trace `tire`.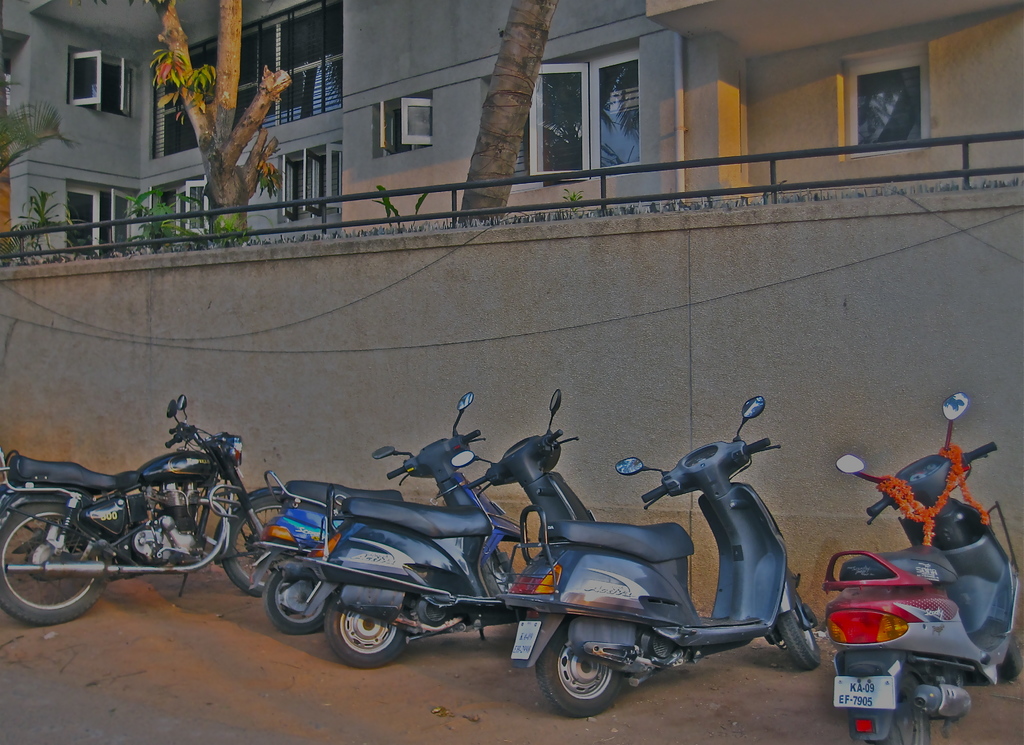
Traced to 493:559:513:591.
